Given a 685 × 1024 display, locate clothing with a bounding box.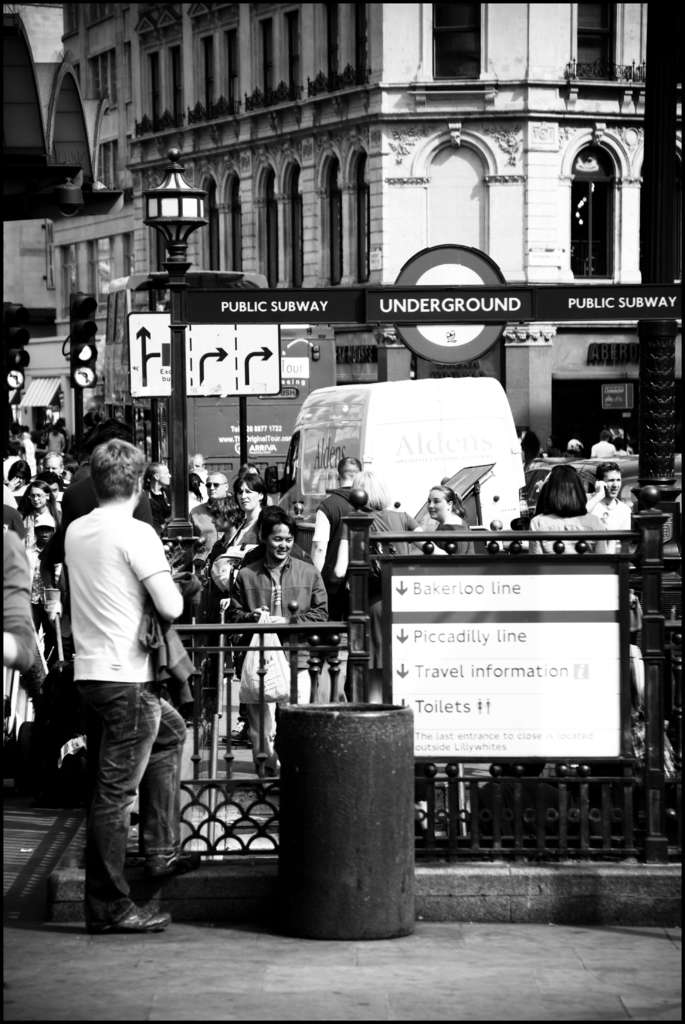
Located: (37,436,209,897).
